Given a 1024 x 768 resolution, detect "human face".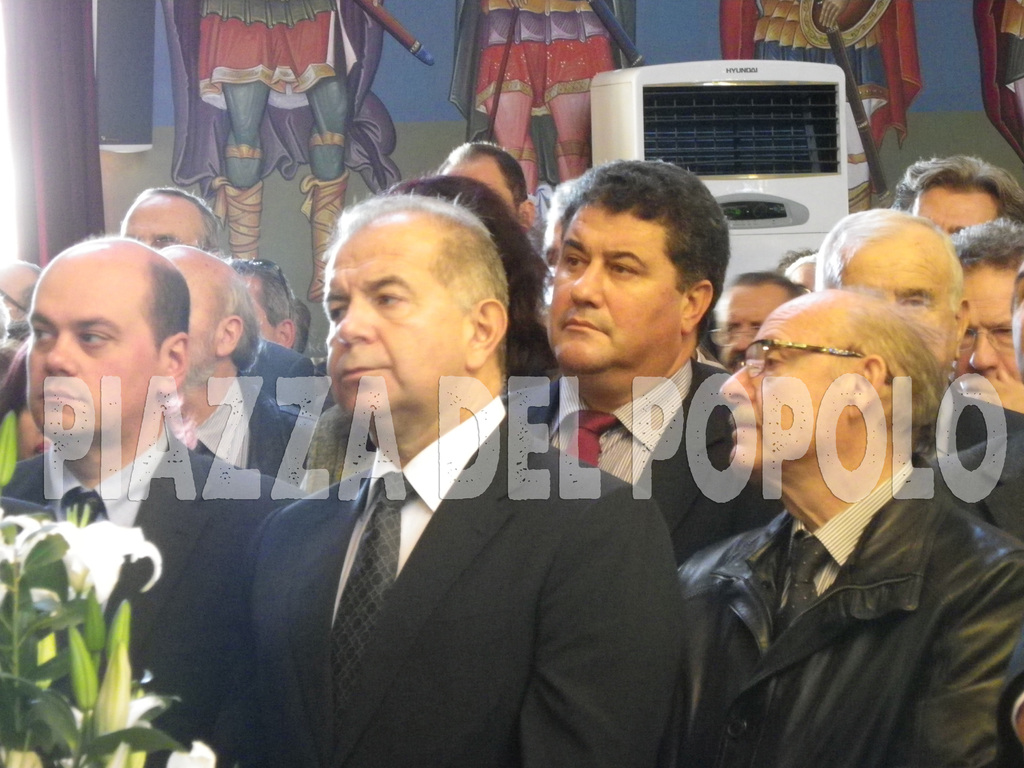
<box>793,255,817,295</box>.
